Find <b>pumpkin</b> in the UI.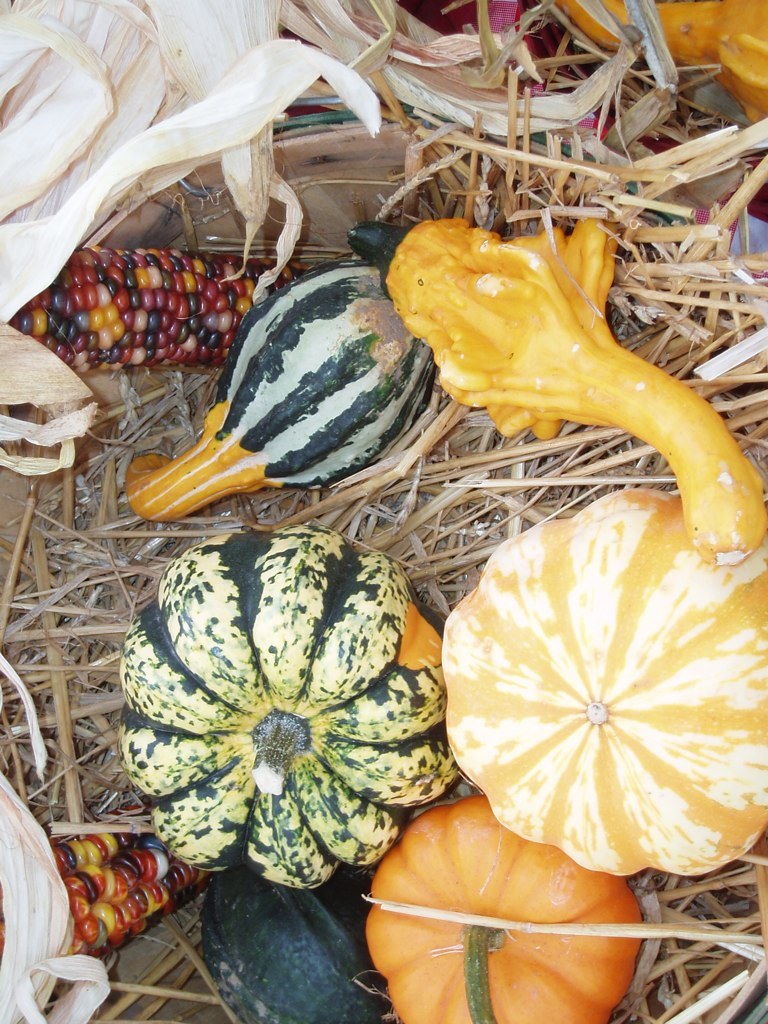
UI element at BBox(103, 525, 468, 884).
